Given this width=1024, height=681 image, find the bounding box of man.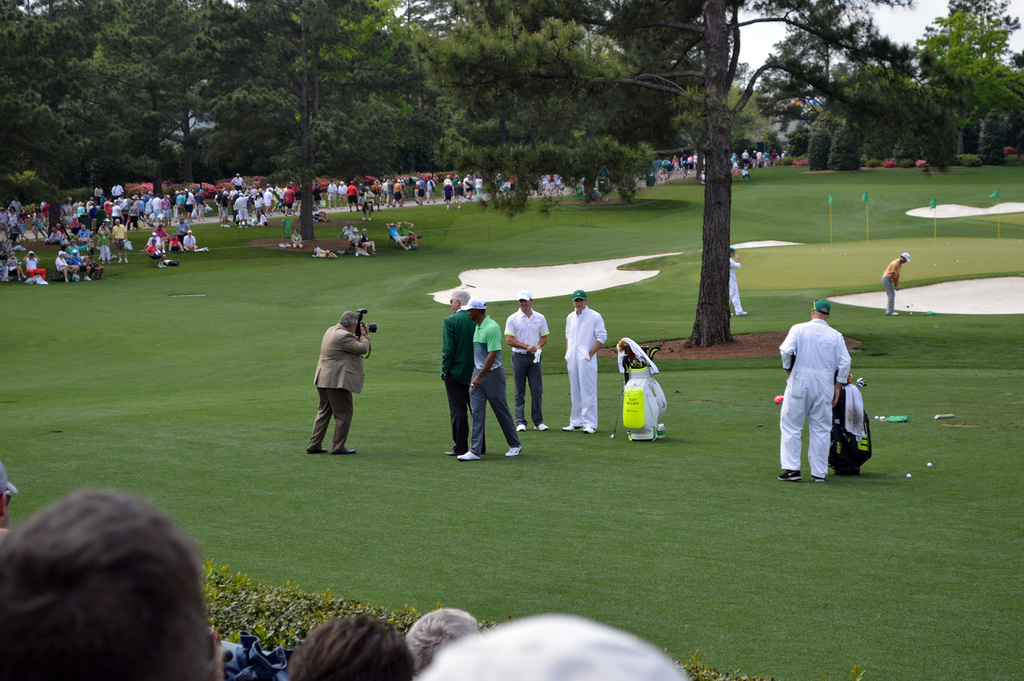
[778,291,870,495].
